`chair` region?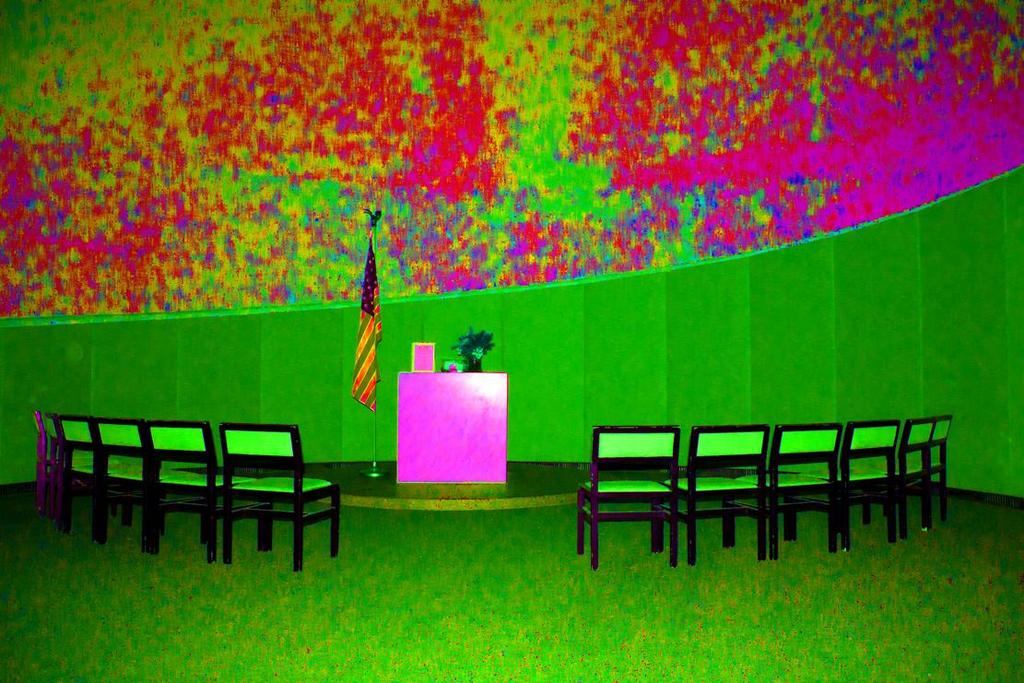
Rect(844, 415, 935, 543)
